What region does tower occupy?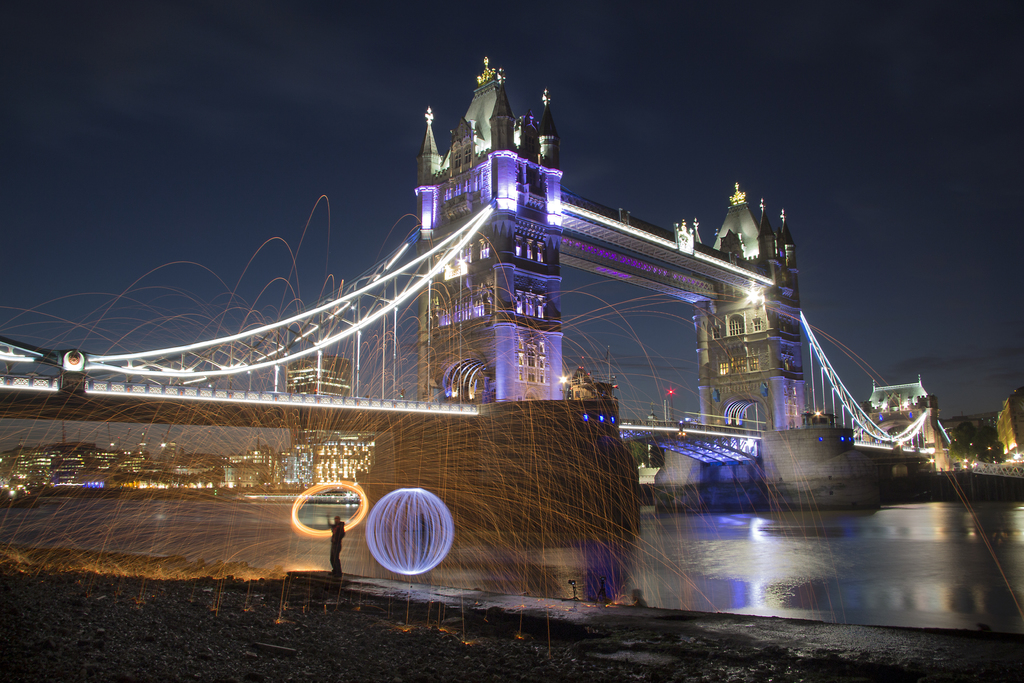
677/183/810/434.
